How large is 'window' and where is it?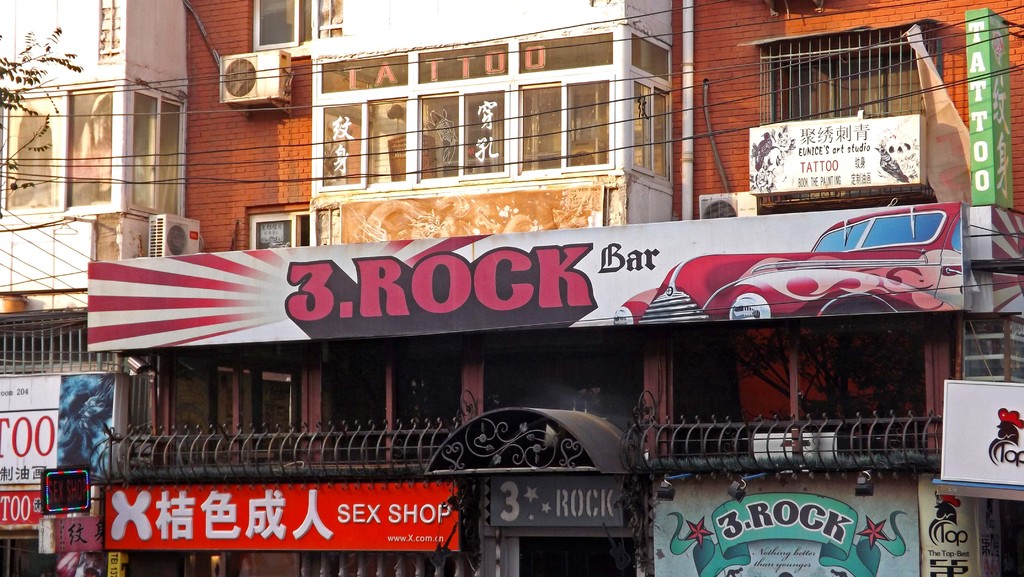
Bounding box: [664, 311, 938, 462].
